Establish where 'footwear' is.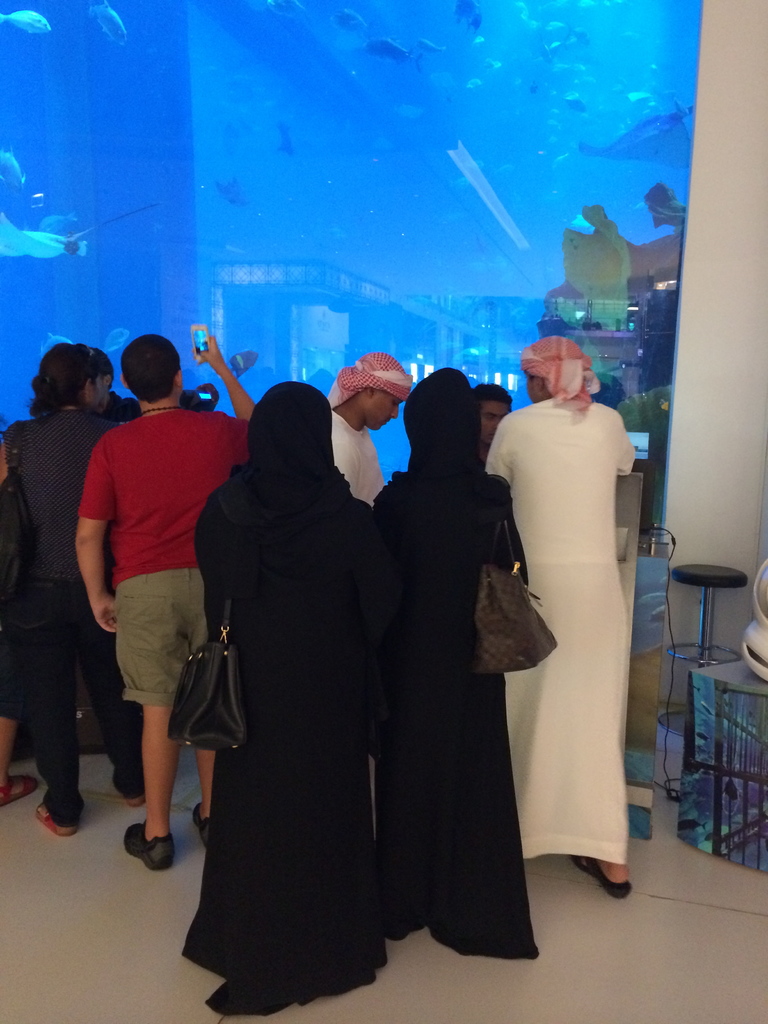
Established at box(33, 785, 79, 841).
